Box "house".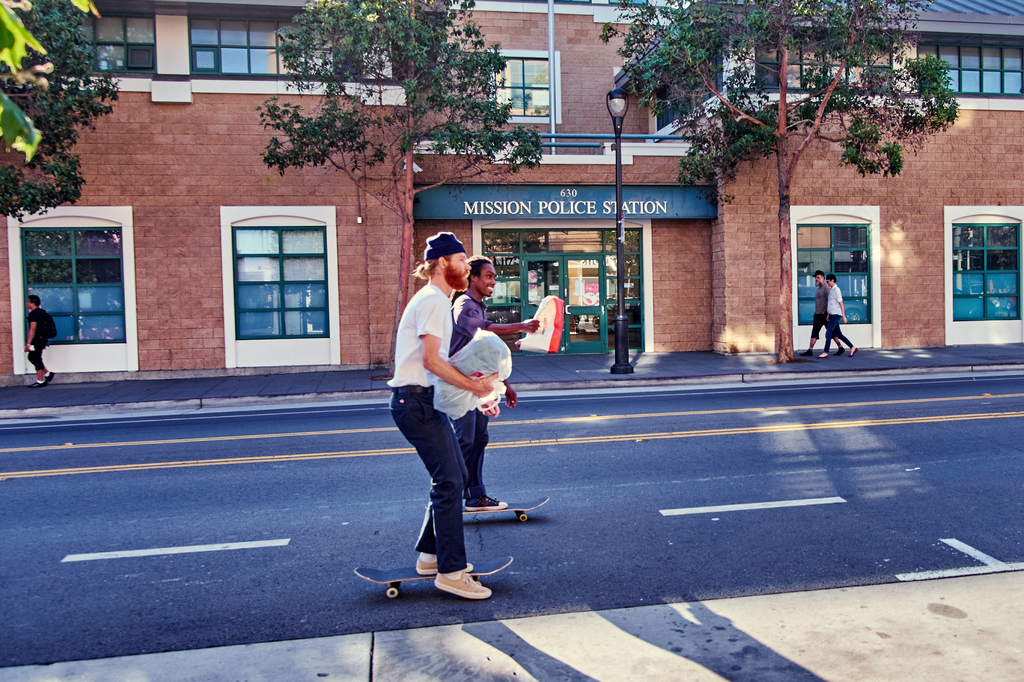
0:0:1023:384.
